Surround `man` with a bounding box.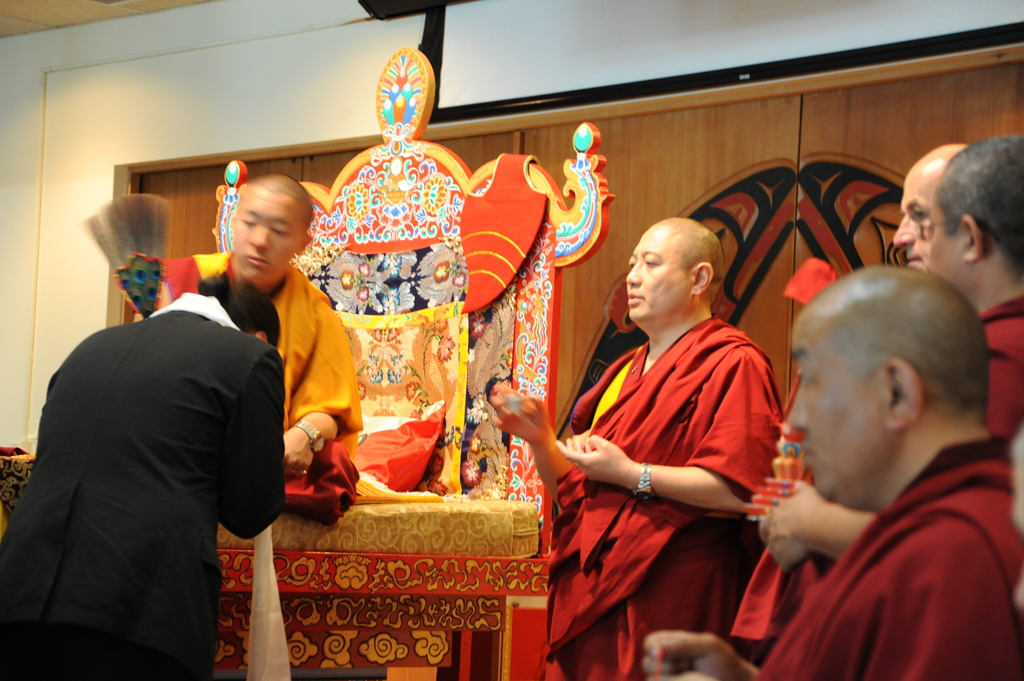
locate(641, 270, 1023, 680).
